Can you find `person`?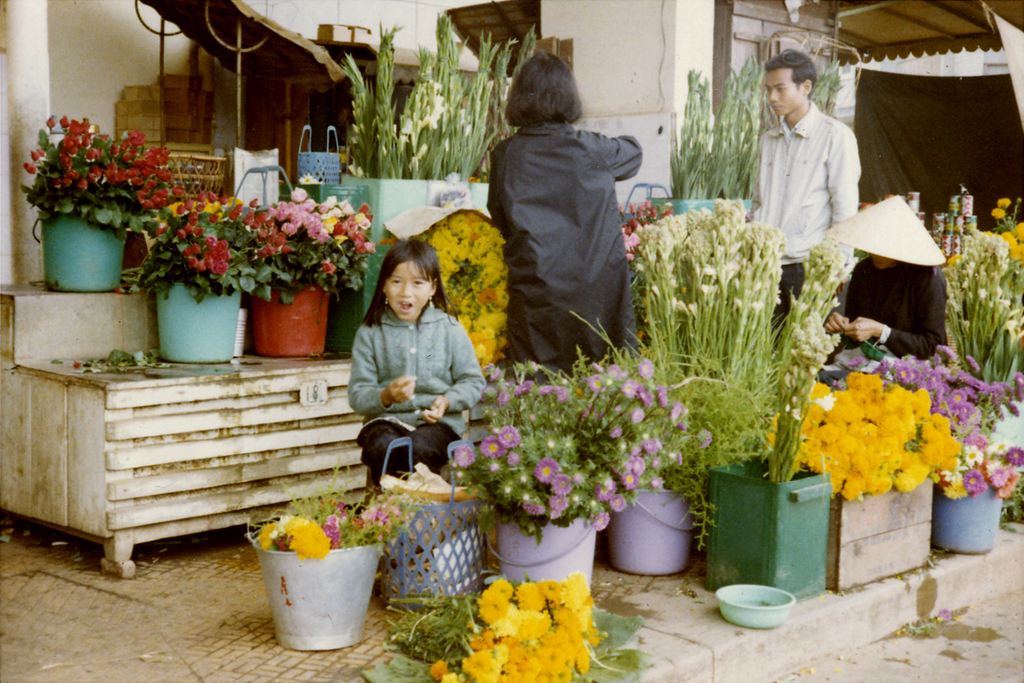
Yes, bounding box: region(349, 243, 489, 499).
